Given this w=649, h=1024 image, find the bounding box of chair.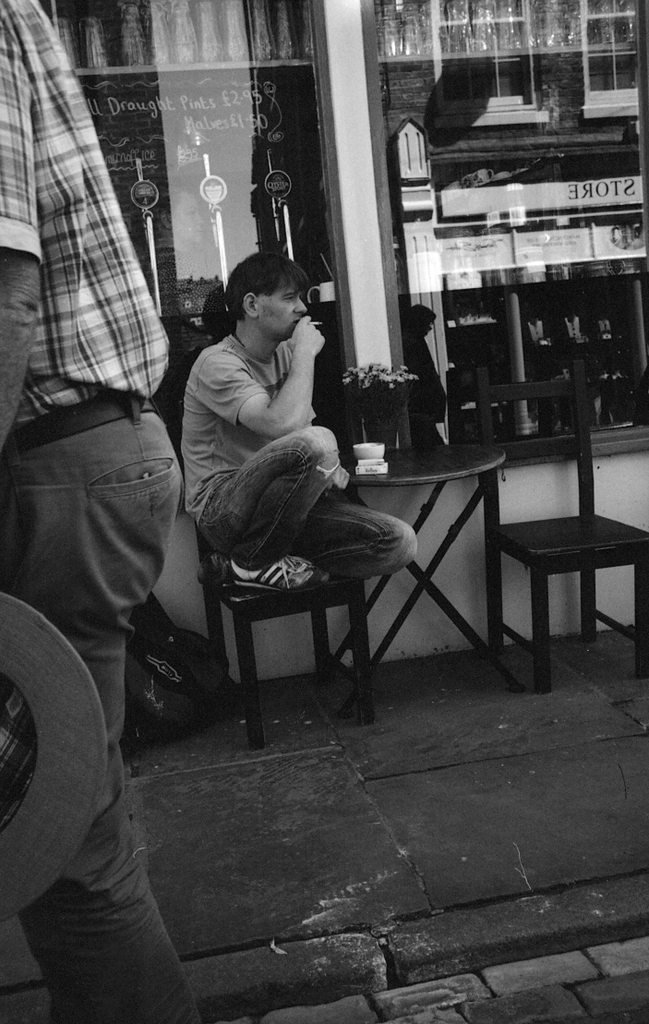
BBox(181, 400, 375, 740).
